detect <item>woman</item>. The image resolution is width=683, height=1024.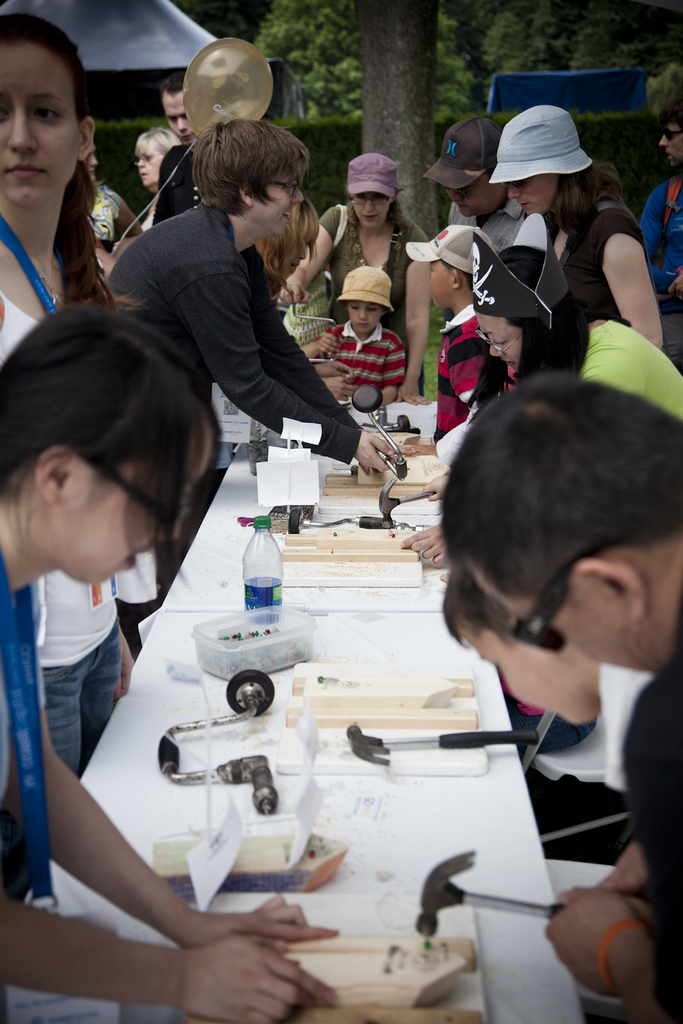
region(0, 299, 338, 1023).
